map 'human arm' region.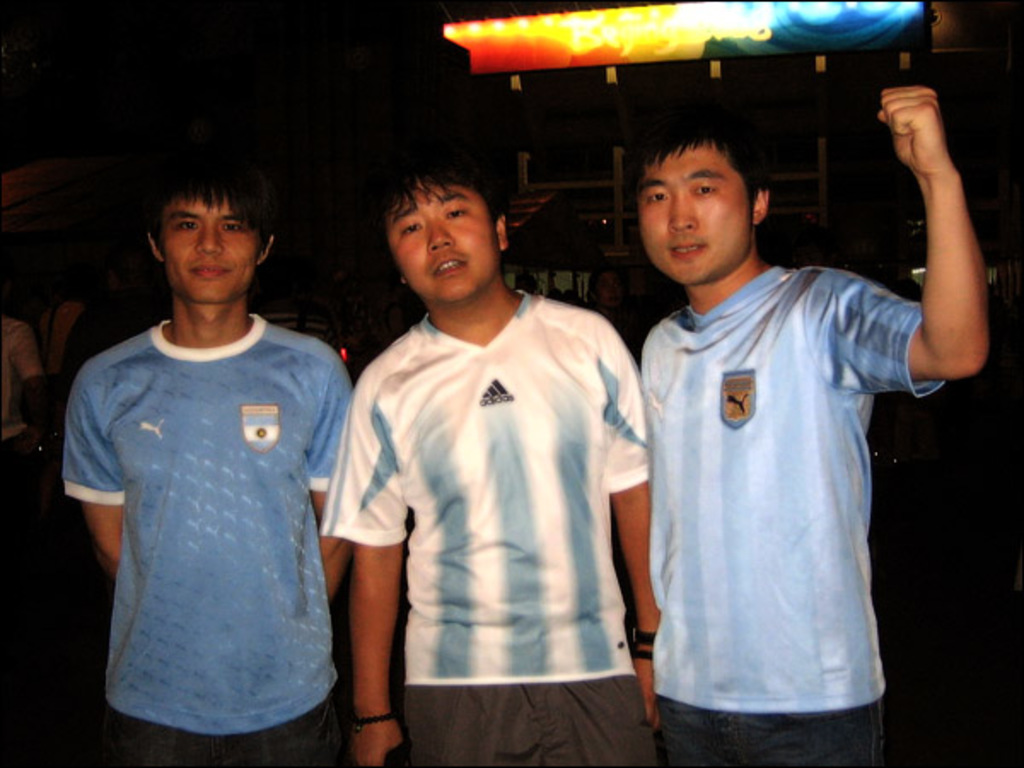
Mapped to 302, 357, 352, 609.
